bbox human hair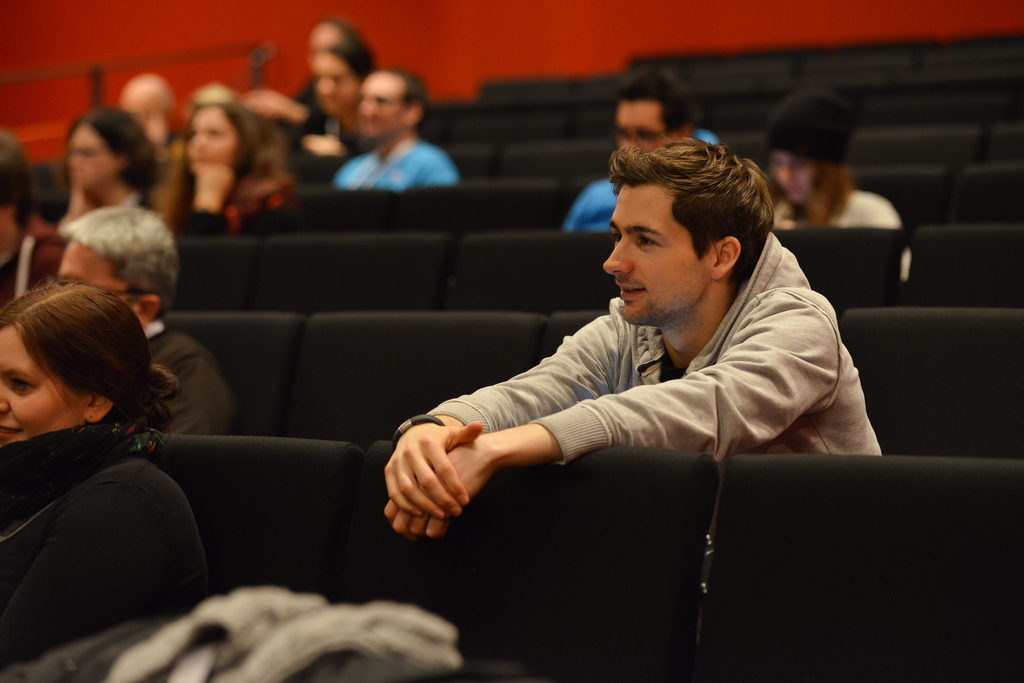
bbox=(318, 20, 365, 47)
